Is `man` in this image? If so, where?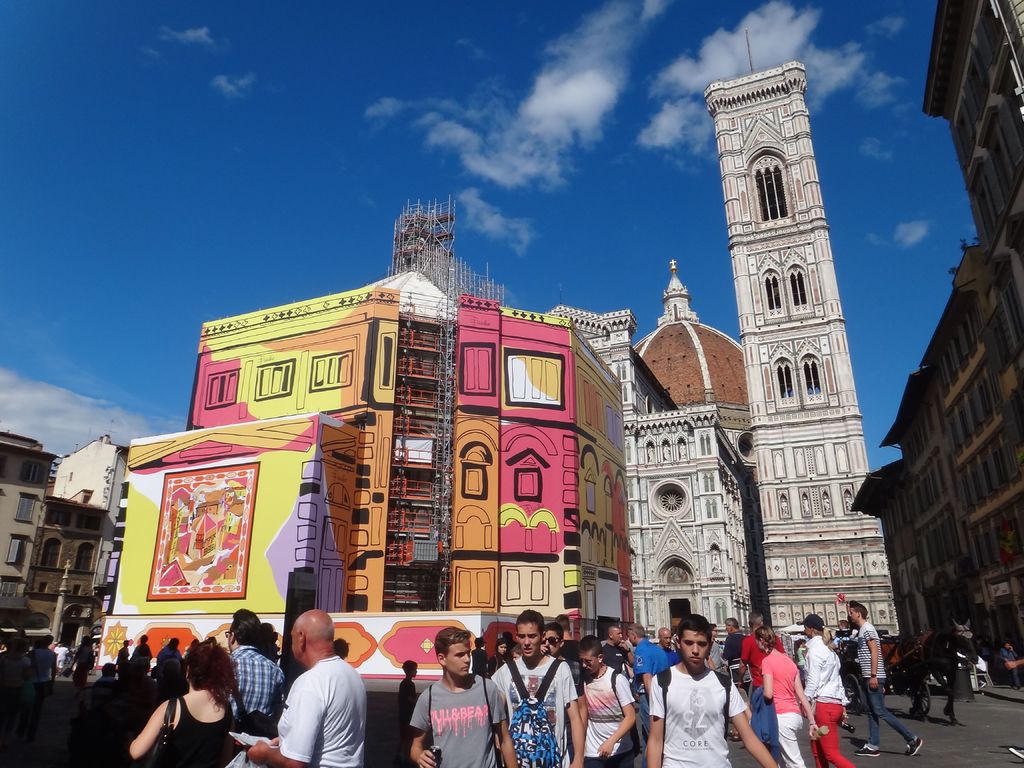
Yes, at select_region(541, 625, 566, 657).
